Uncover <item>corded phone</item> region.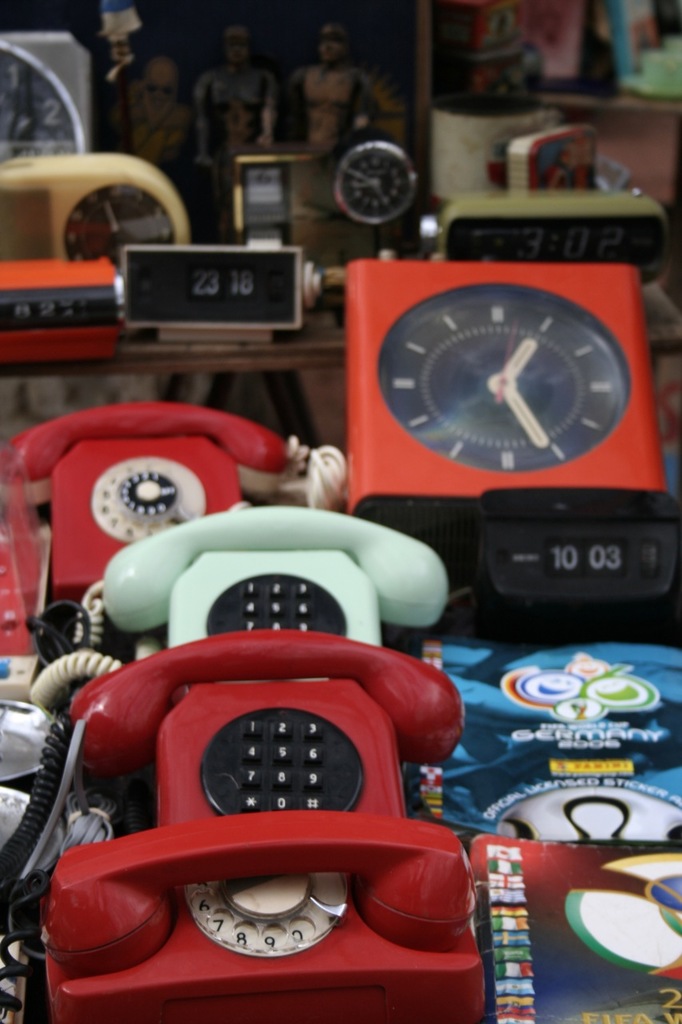
Uncovered: (0, 814, 483, 1023).
